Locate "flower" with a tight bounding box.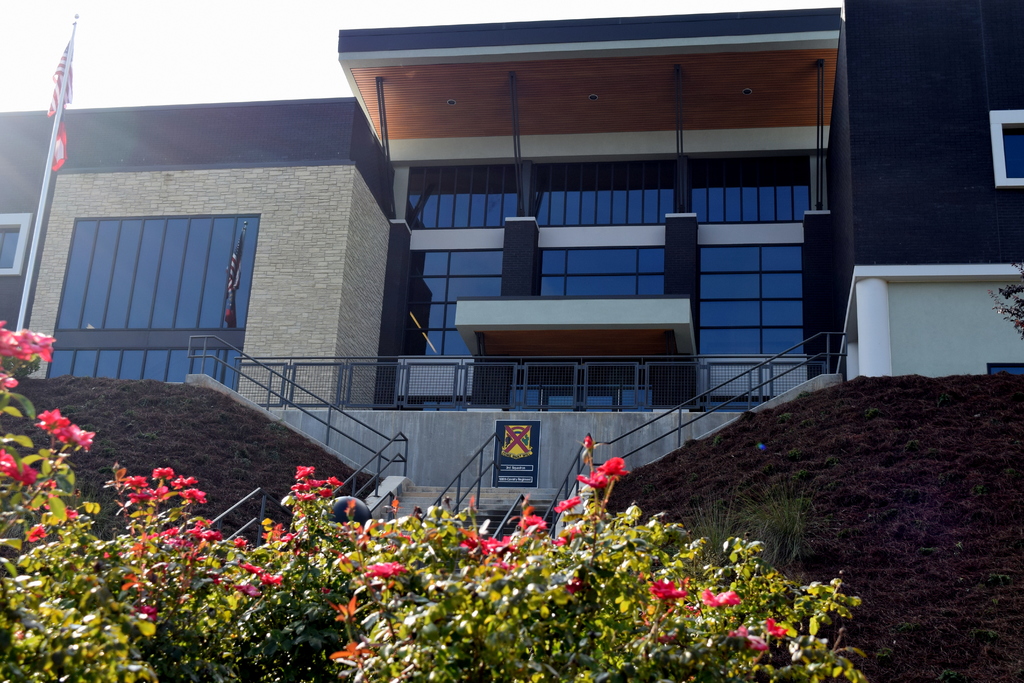
[363, 559, 405, 580].
